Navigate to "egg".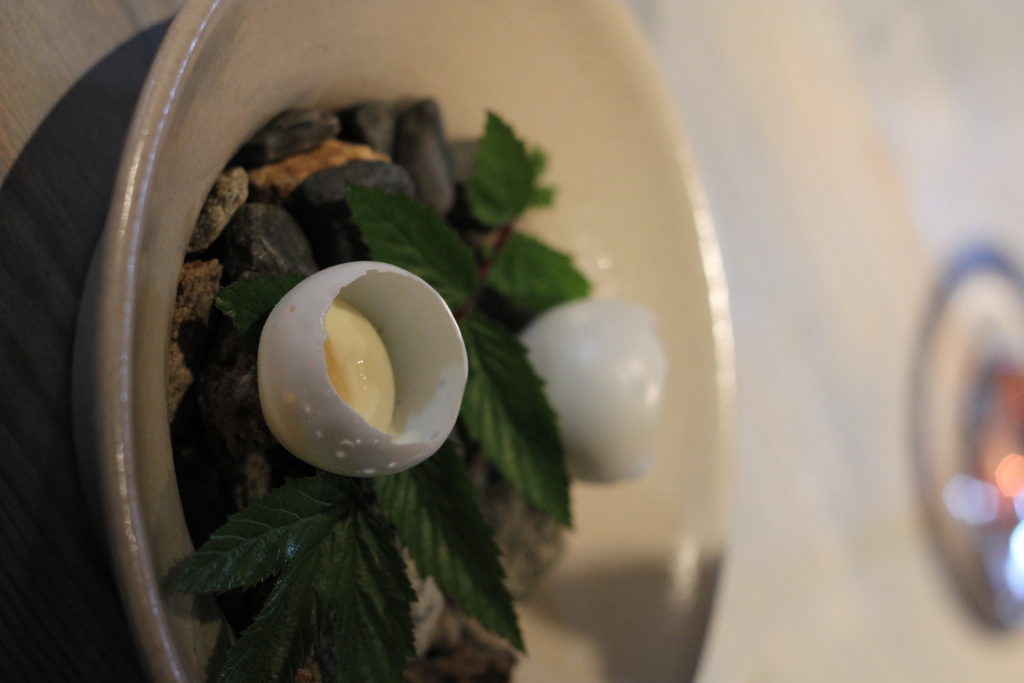
Navigation target: <region>252, 262, 474, 480</region>.
